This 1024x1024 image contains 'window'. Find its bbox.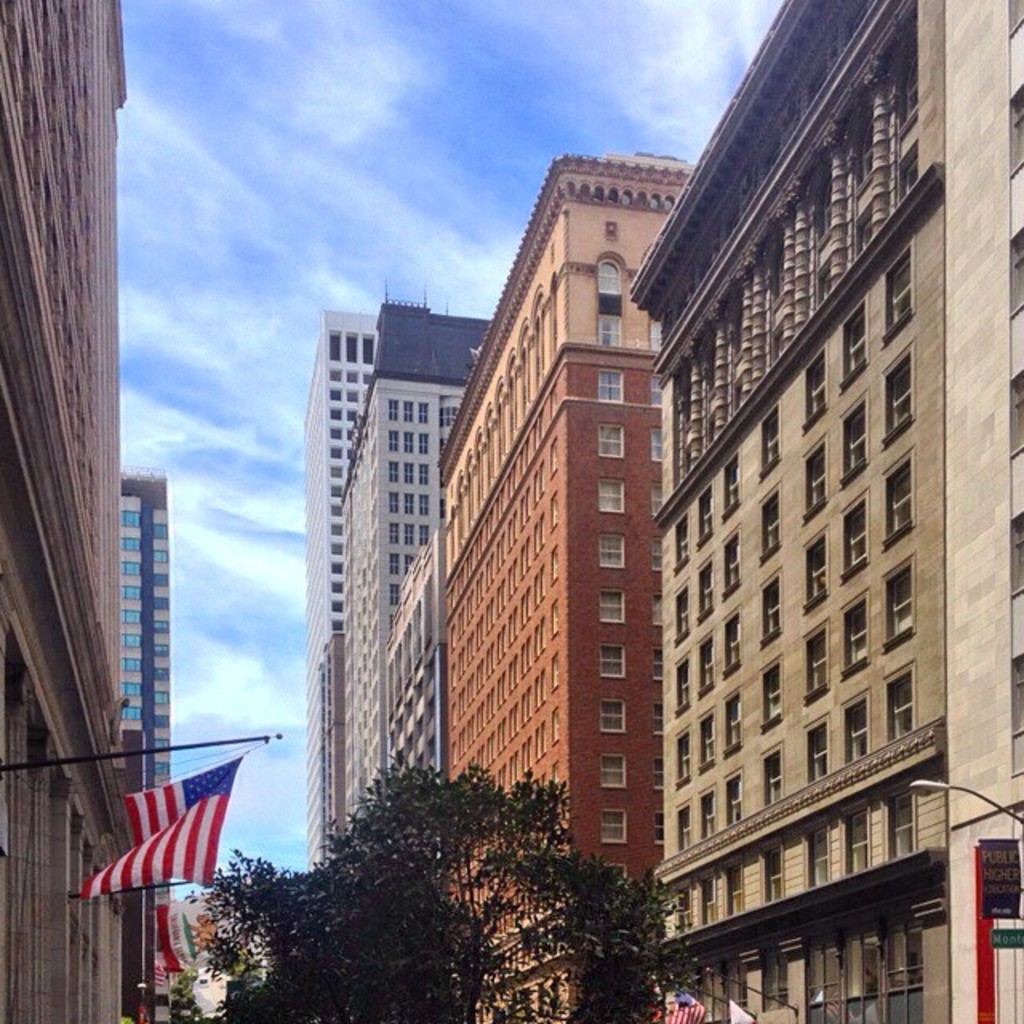
734:859:739:914.
